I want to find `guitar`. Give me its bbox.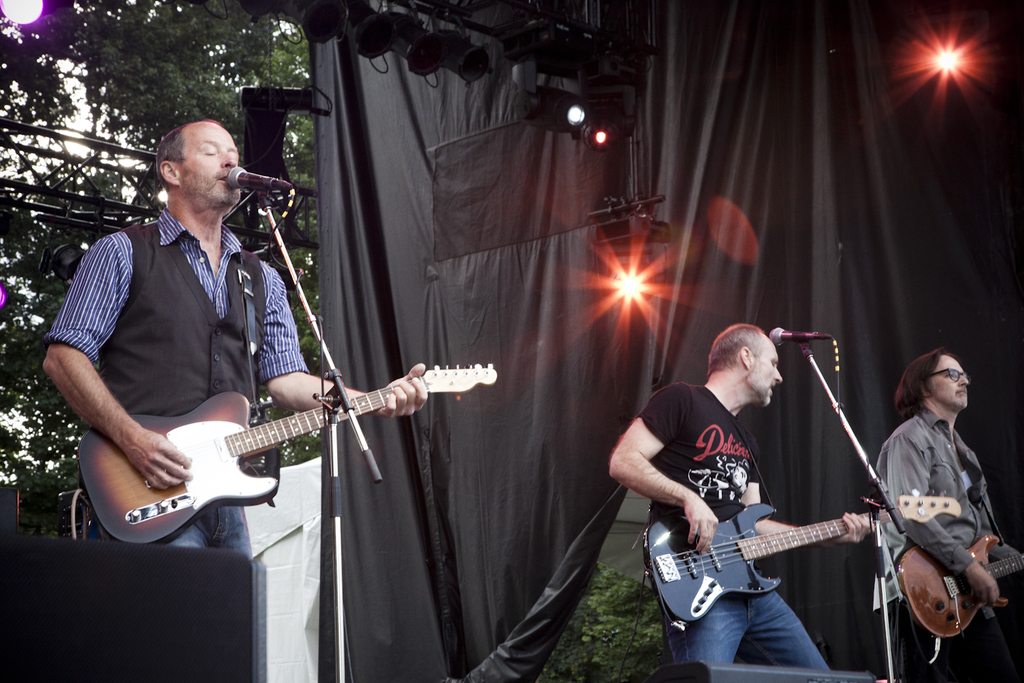
box=[641, 493, 961, 628].
